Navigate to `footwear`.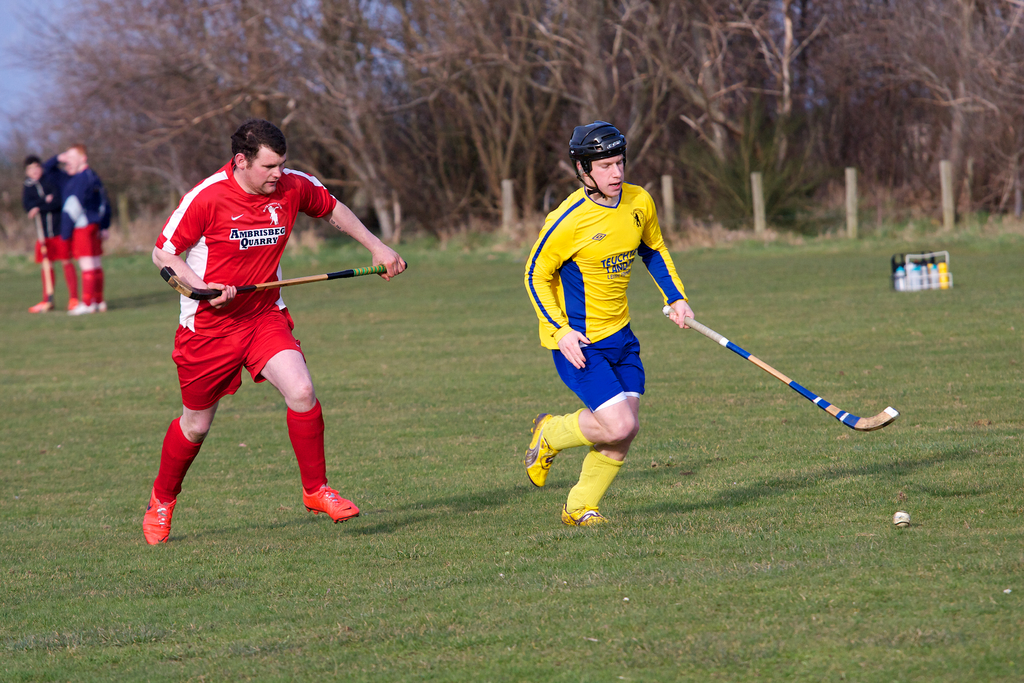
Navigation target: l=69, t=300, r=83, b=309.
